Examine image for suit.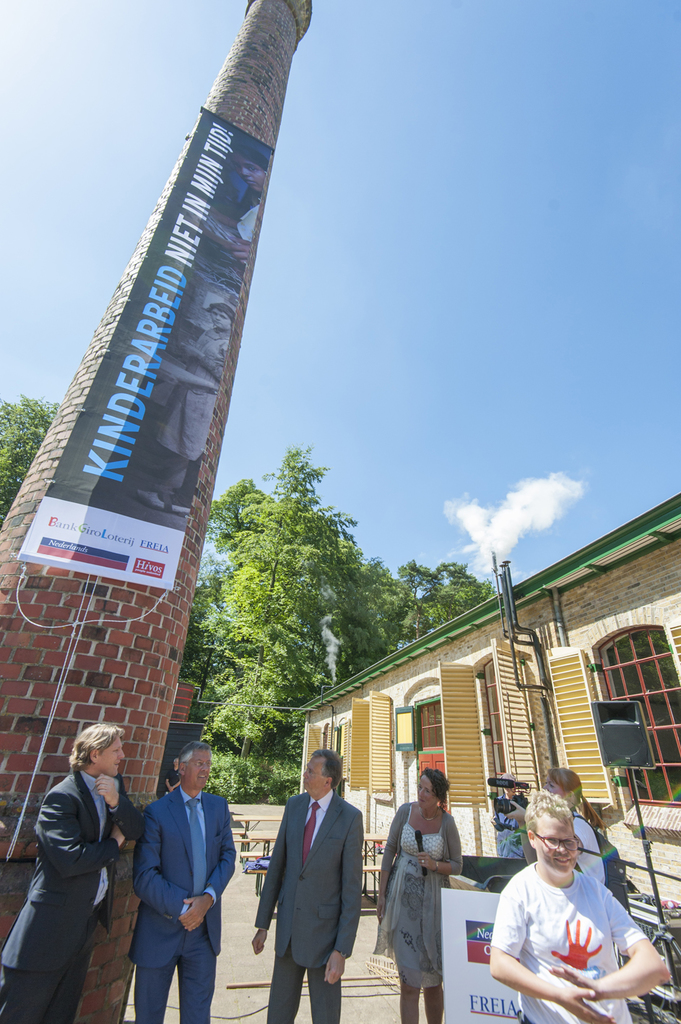
Examination result: x1=257 y1=757 x2=371 y2=1016.
